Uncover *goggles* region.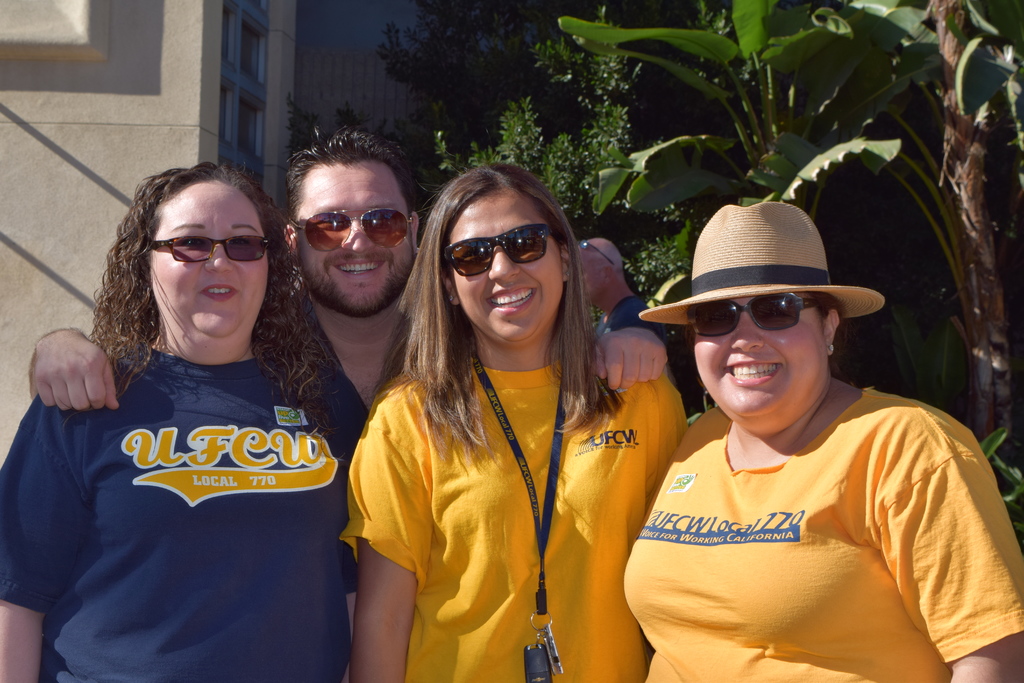
Uncovered: 150,236,278,262.
